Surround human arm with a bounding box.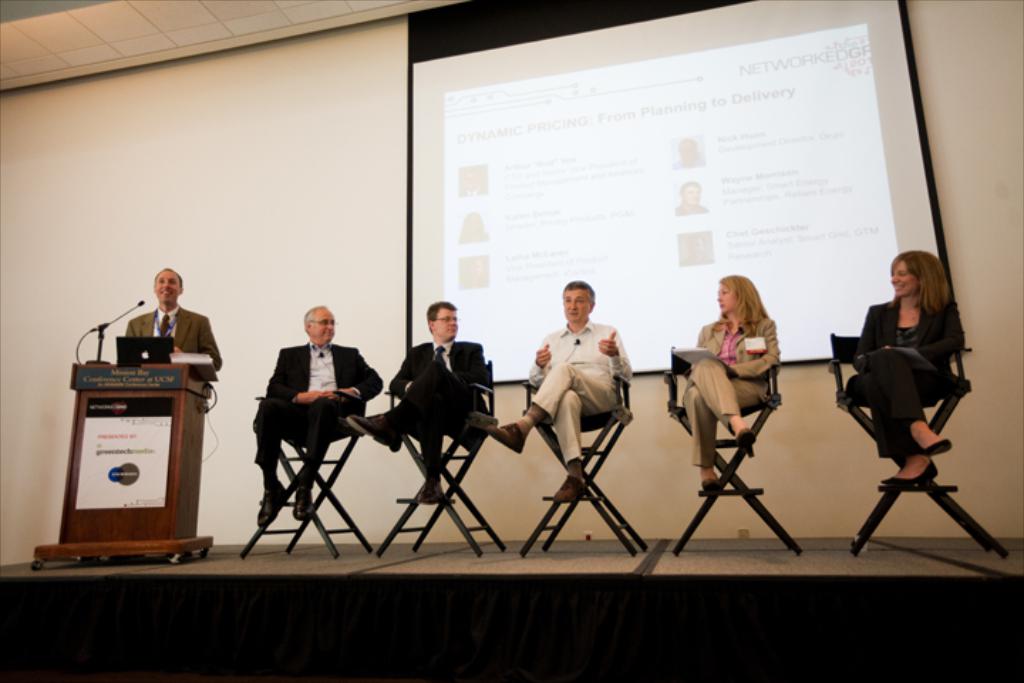
box=[850, 307, 887, 376].
